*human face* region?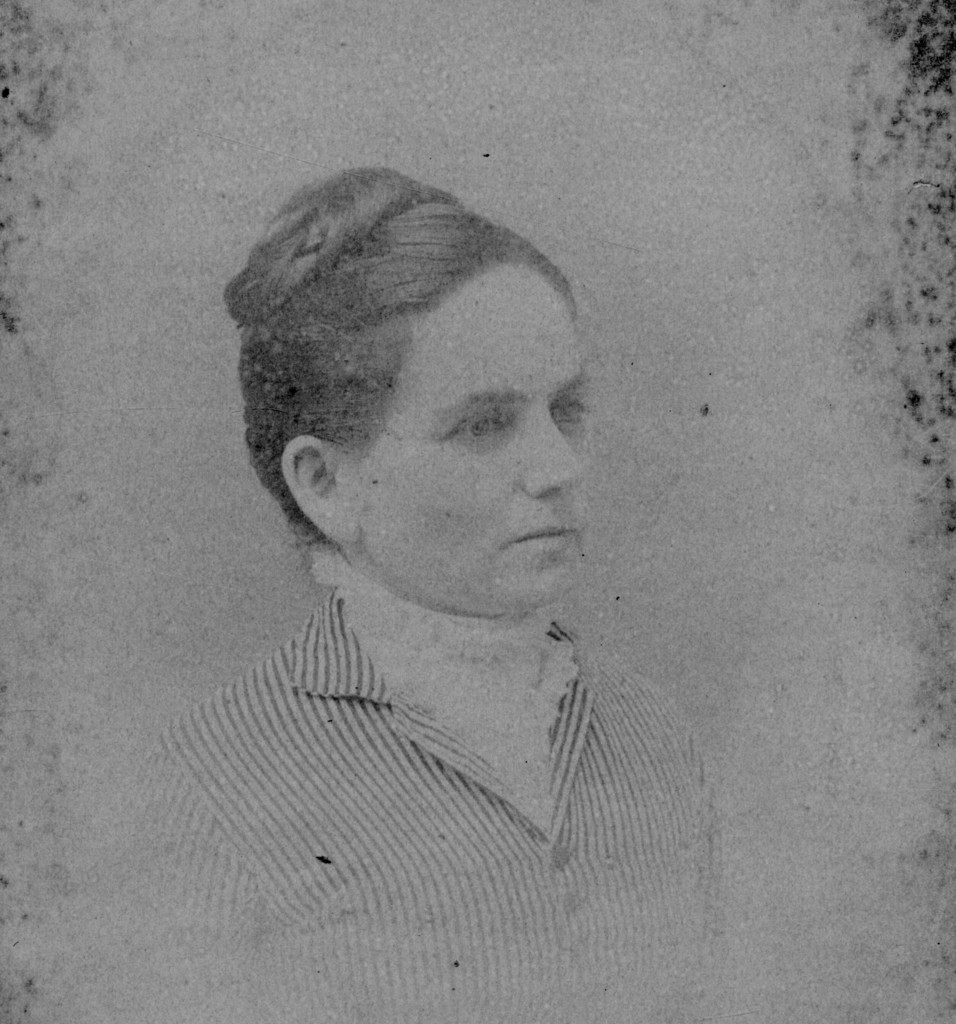
[left=340, top=264, right=611, bottom=630]
